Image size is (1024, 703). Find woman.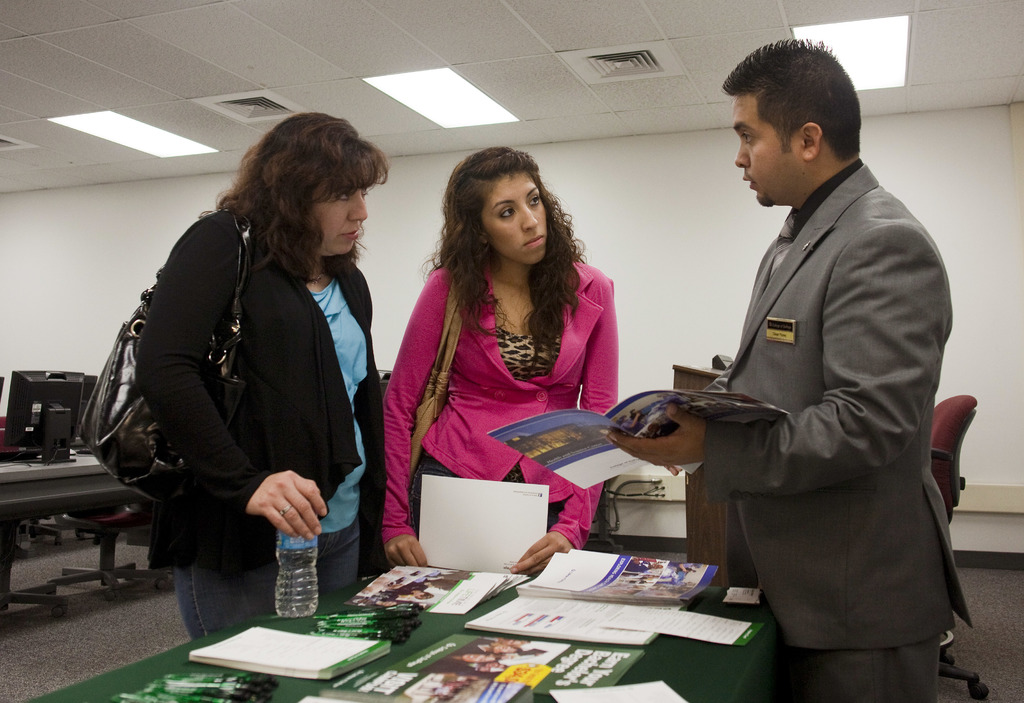
bbox=[375, 143, 622, 578].
